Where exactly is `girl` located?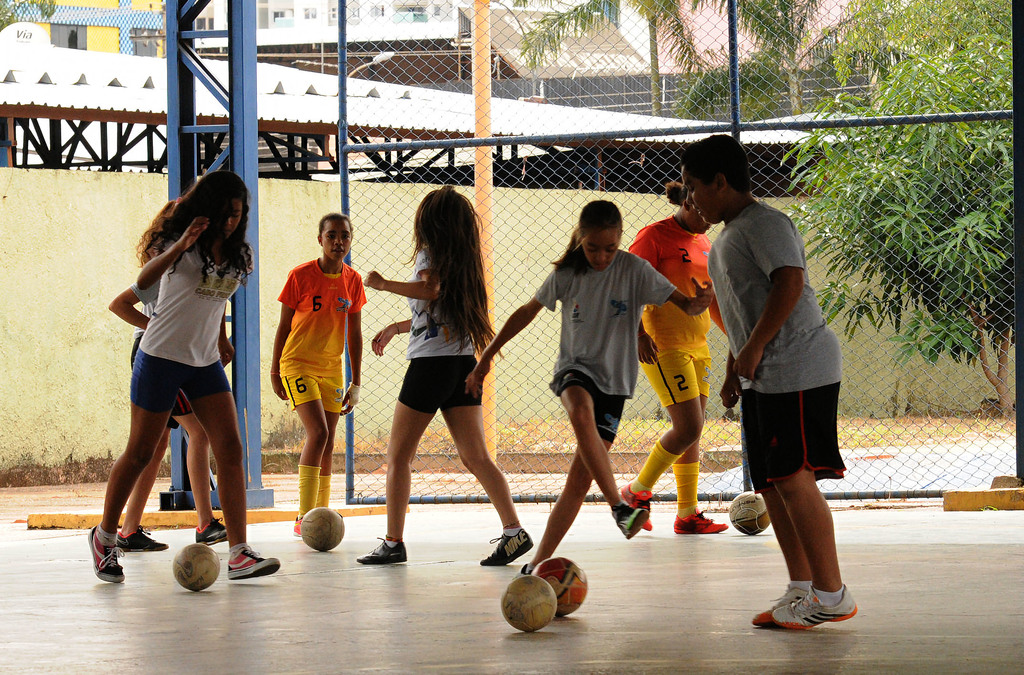
Its bounding box is box=[113, 200, 232, 553].
